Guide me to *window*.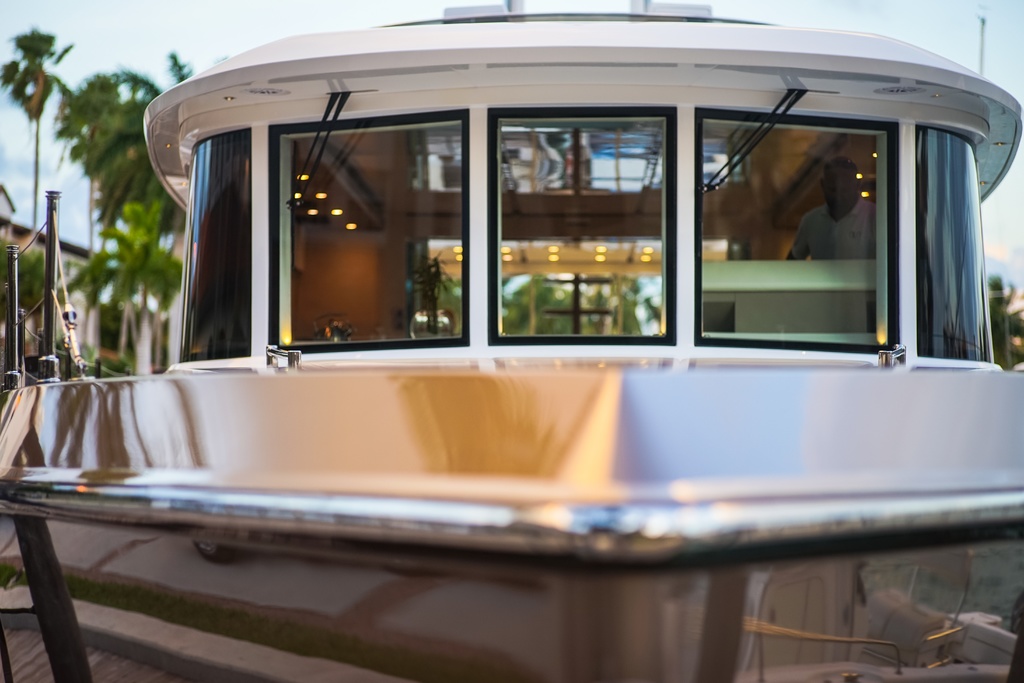
Guidance: <bbox>170, 131, 250, 367</bbox>.
